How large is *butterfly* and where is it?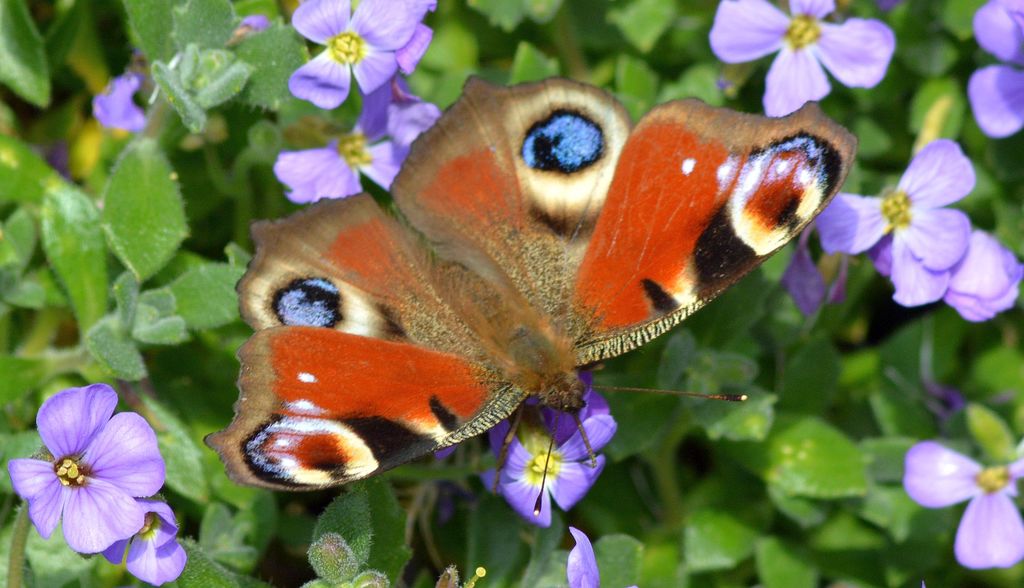
Bounding box: pyautogui.locateOnScreen(249, 58, 855, 553).
